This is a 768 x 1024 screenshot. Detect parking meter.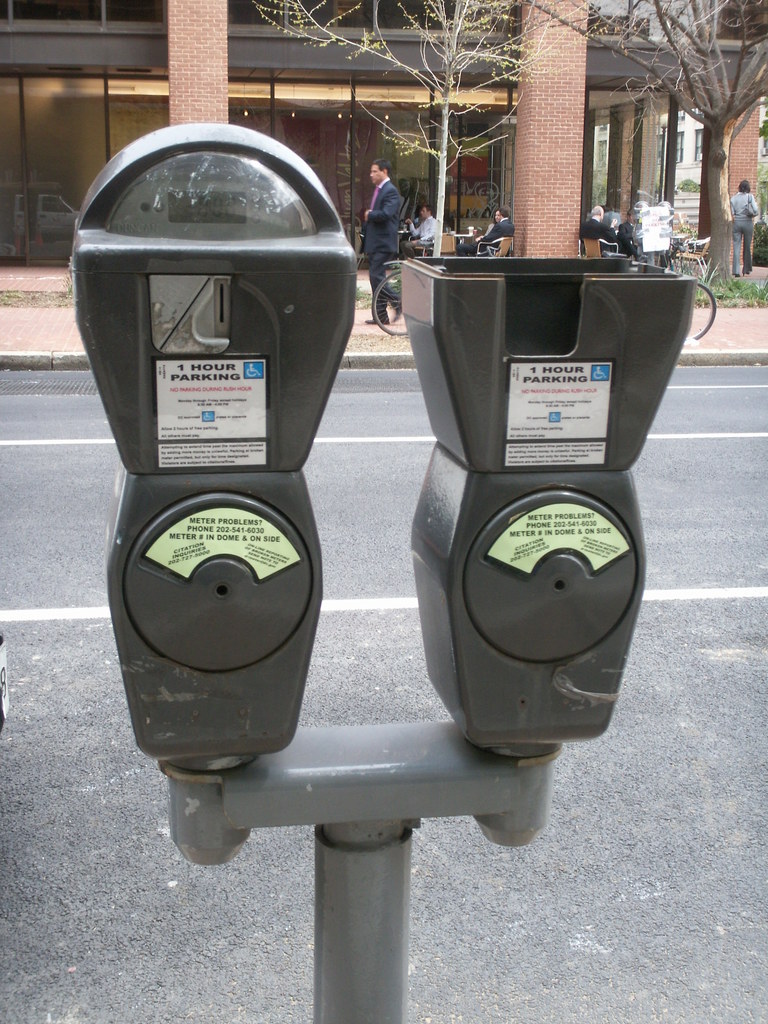
[57, 115, 711, 751].
